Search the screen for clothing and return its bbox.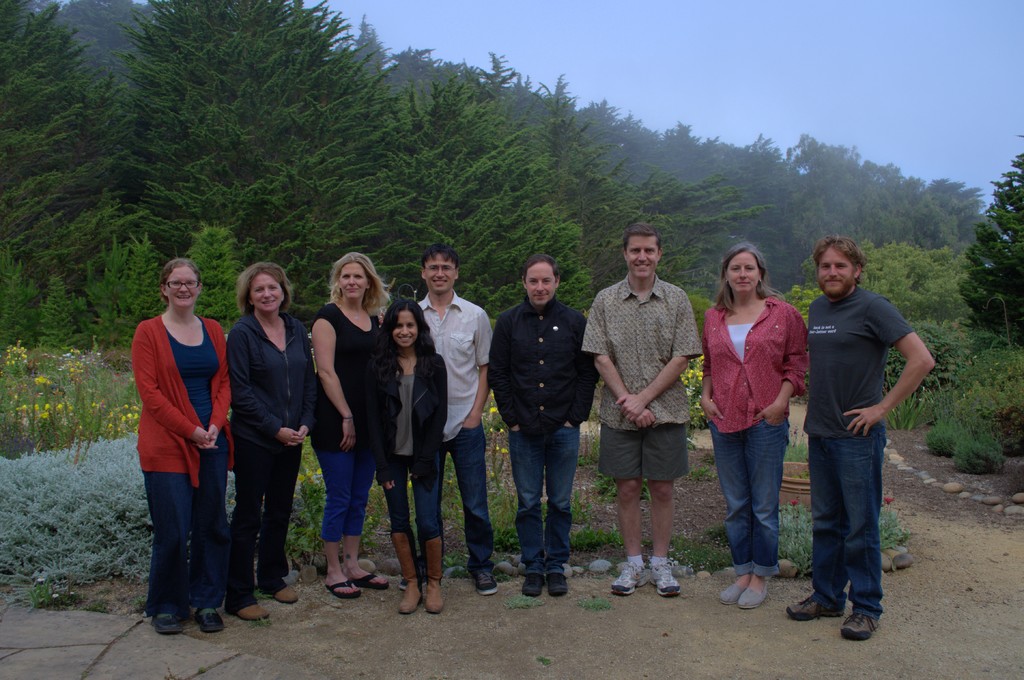
Found: 294 321 402 551.
